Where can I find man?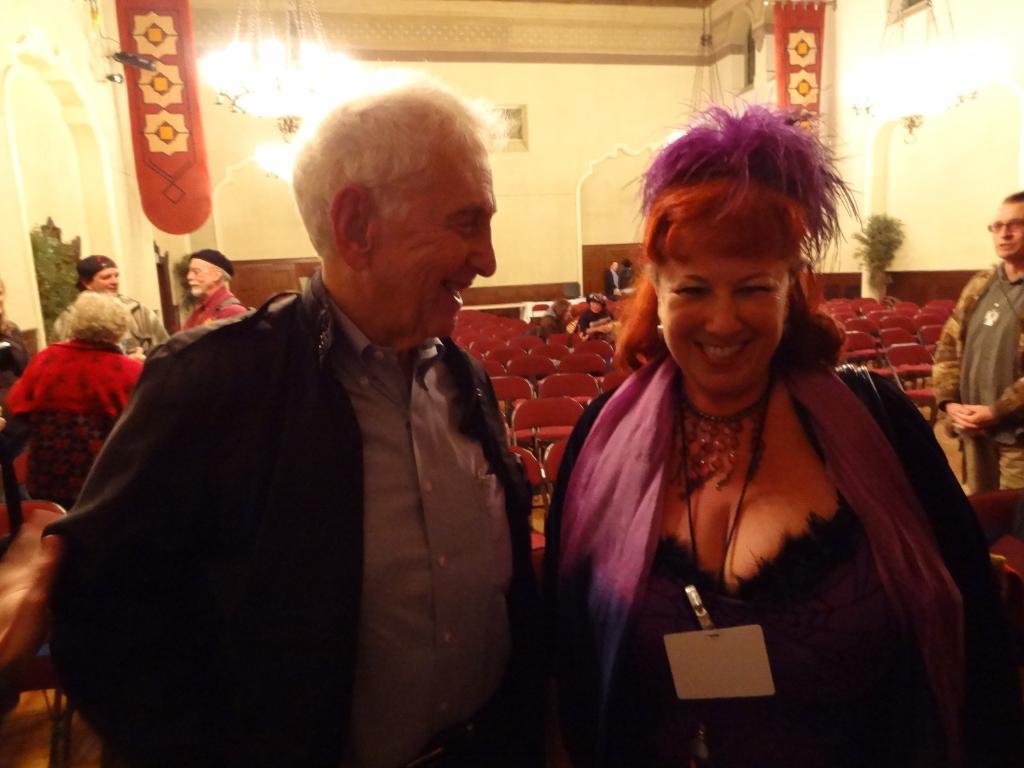
You can find it at [80,255,172,360].
